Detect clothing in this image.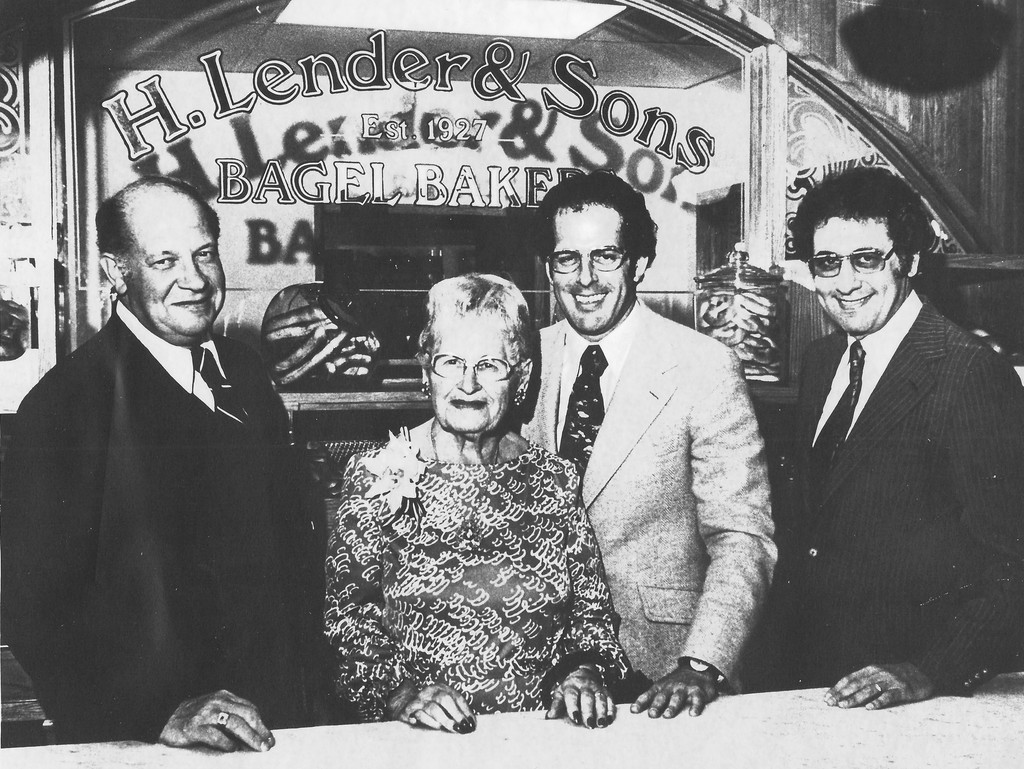
Detection: x1=529, y1=300, x2=787, y2=694.
